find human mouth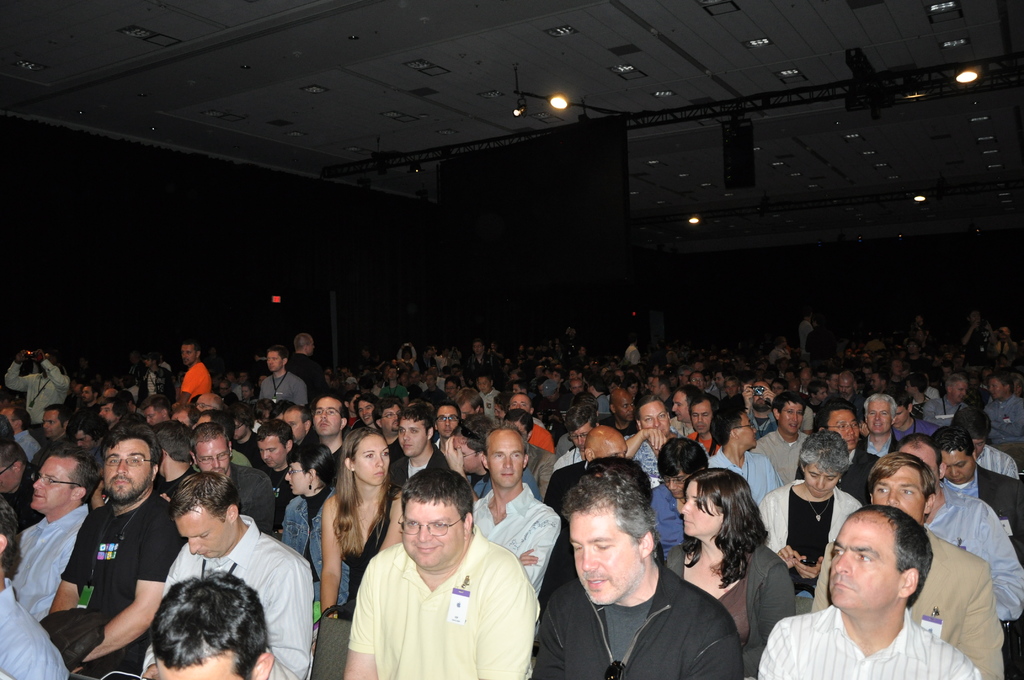
l=693, t=424, r=706, b=432
